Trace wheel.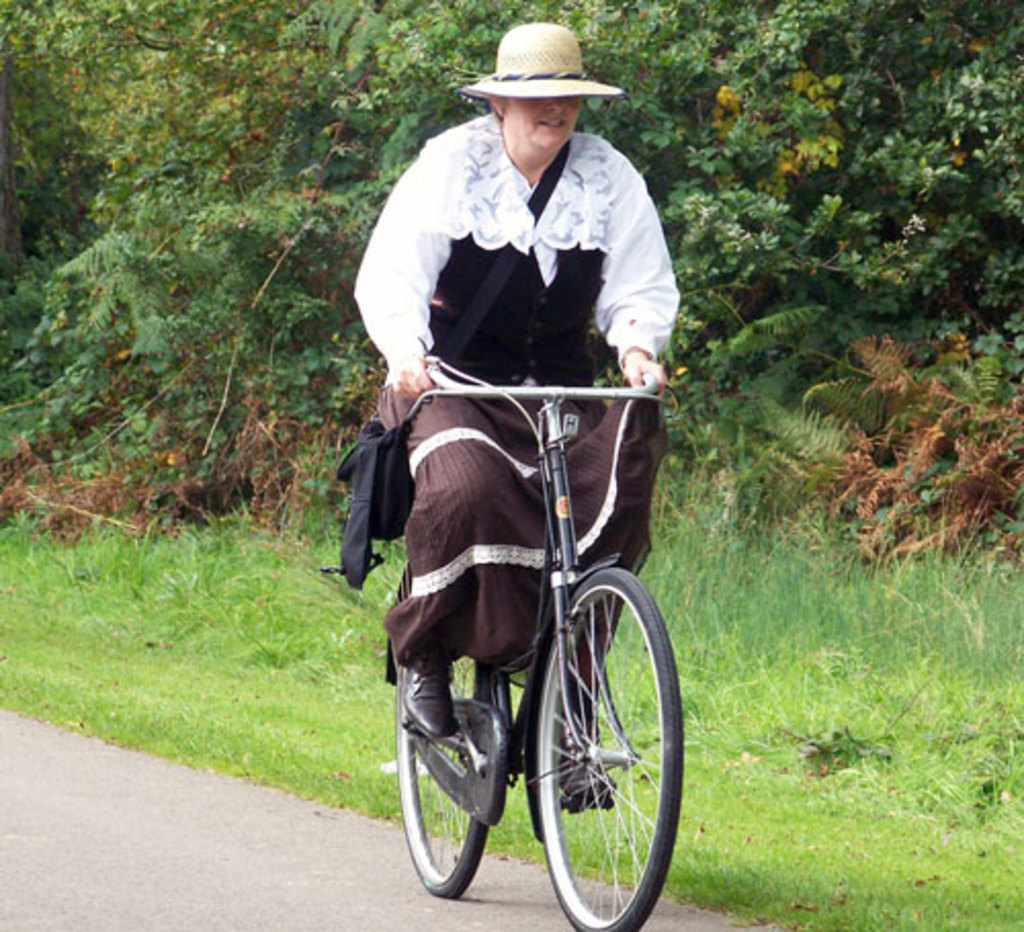
Traced to (x1=399, y1=660, x2=512, y2=901).
